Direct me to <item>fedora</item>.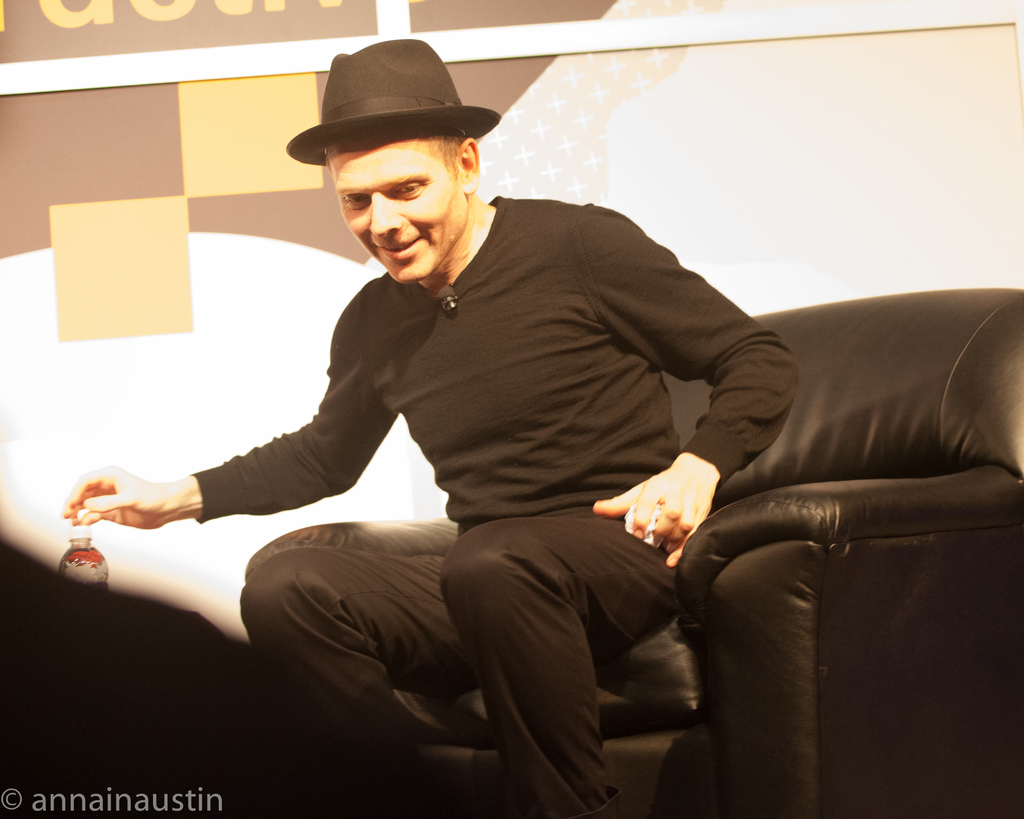
Direction: left=285, top=35, right=497, bottom=167.
